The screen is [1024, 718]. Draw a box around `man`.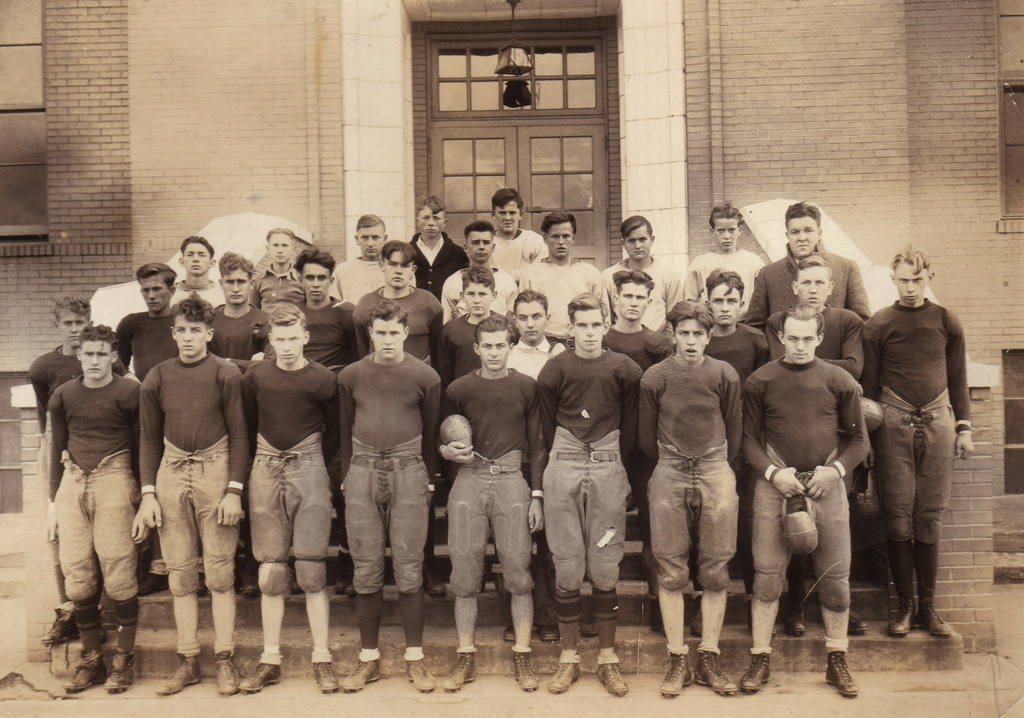
[214, 252, 268, 361].
